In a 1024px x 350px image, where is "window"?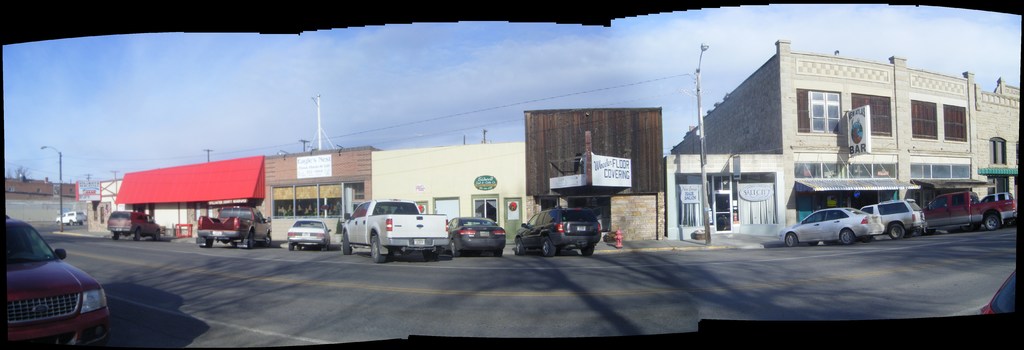
[468, 195, 500, 228].
